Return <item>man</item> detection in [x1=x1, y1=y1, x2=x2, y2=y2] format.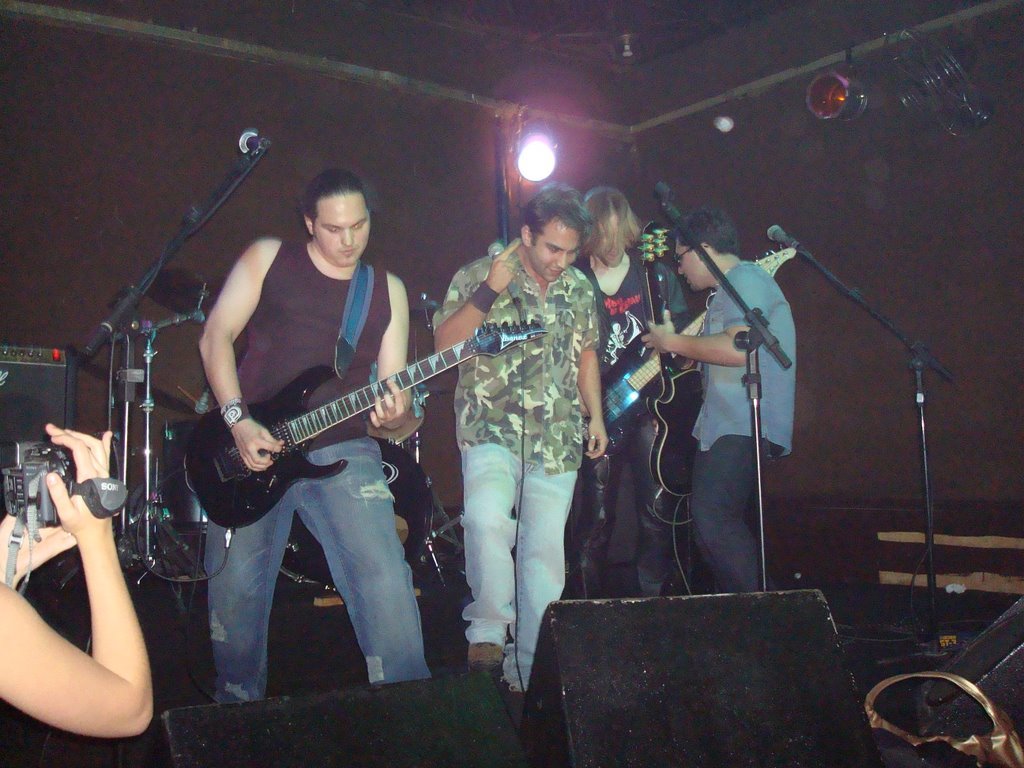
[x1=635, y1=199, x2=801, y2=595].
